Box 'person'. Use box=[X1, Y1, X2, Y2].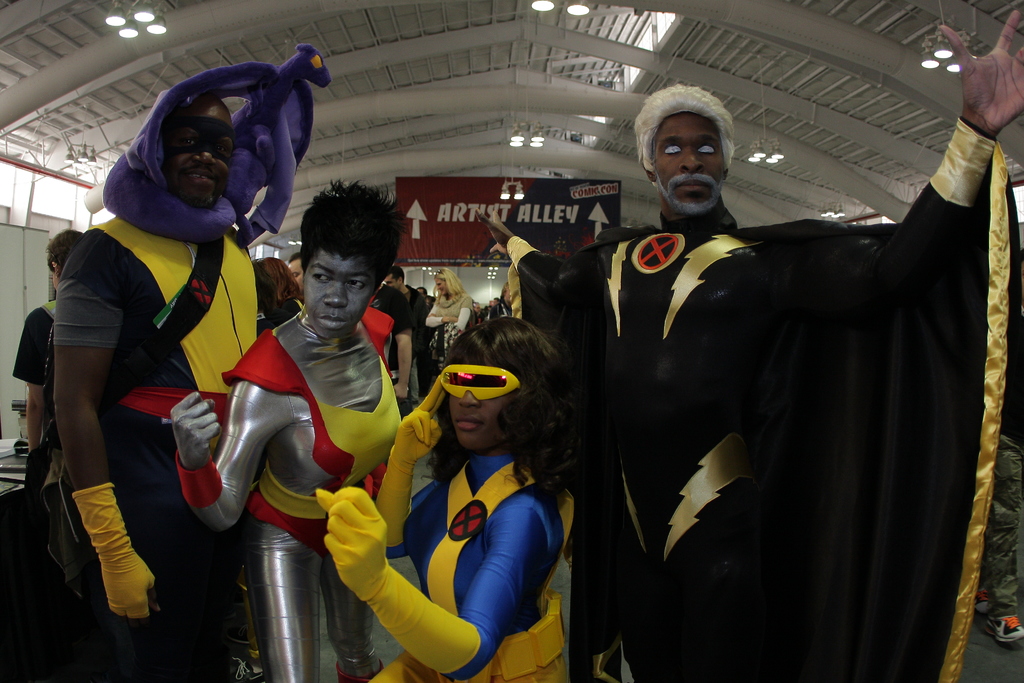
box=[476, 10, 1023, 682].
